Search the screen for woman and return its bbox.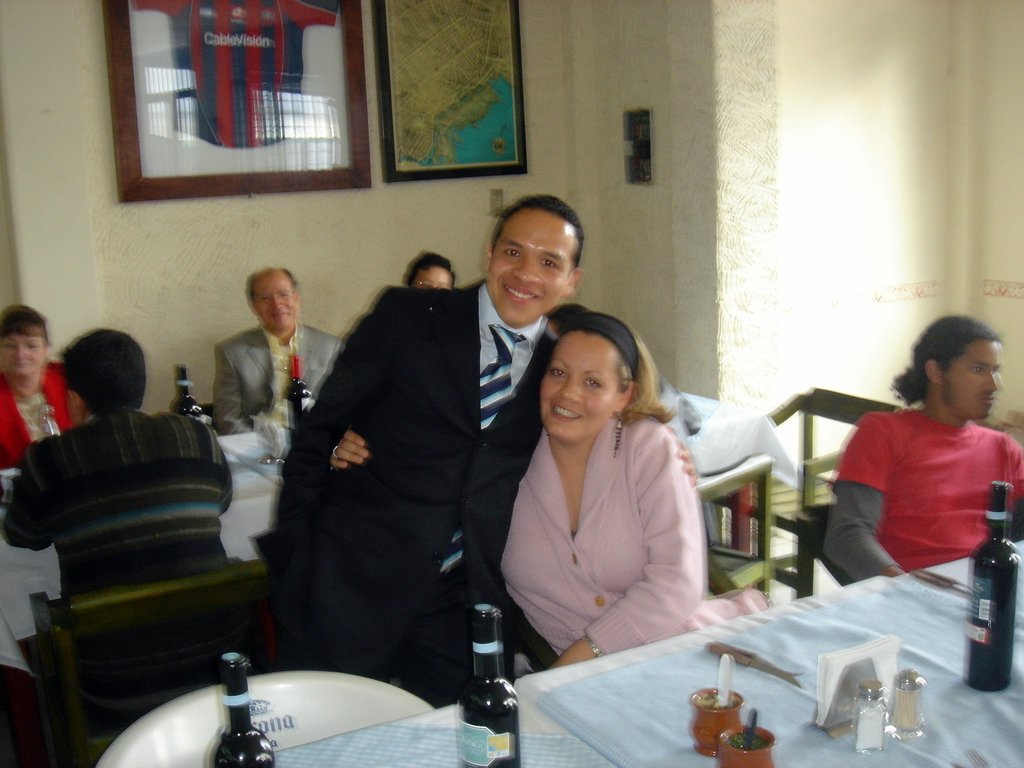
Found: [left=499, top=315, right=766, bottom=669].
